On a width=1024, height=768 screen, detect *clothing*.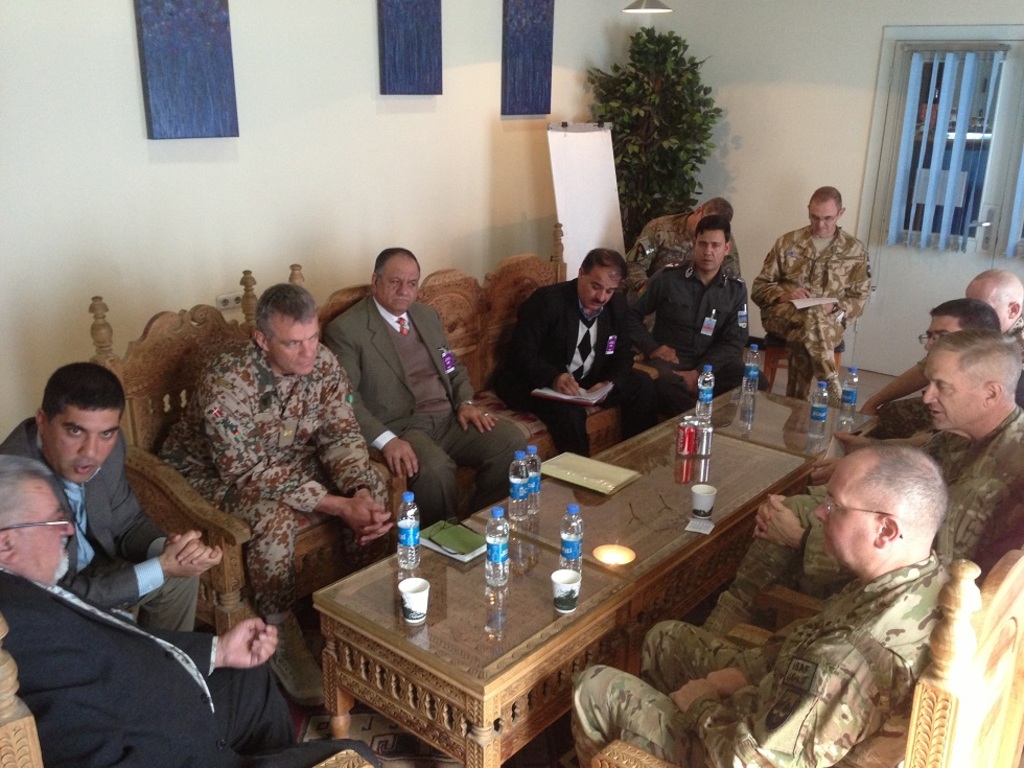
pyautogui.locateOnScreen(4, 572, 376, 767).
